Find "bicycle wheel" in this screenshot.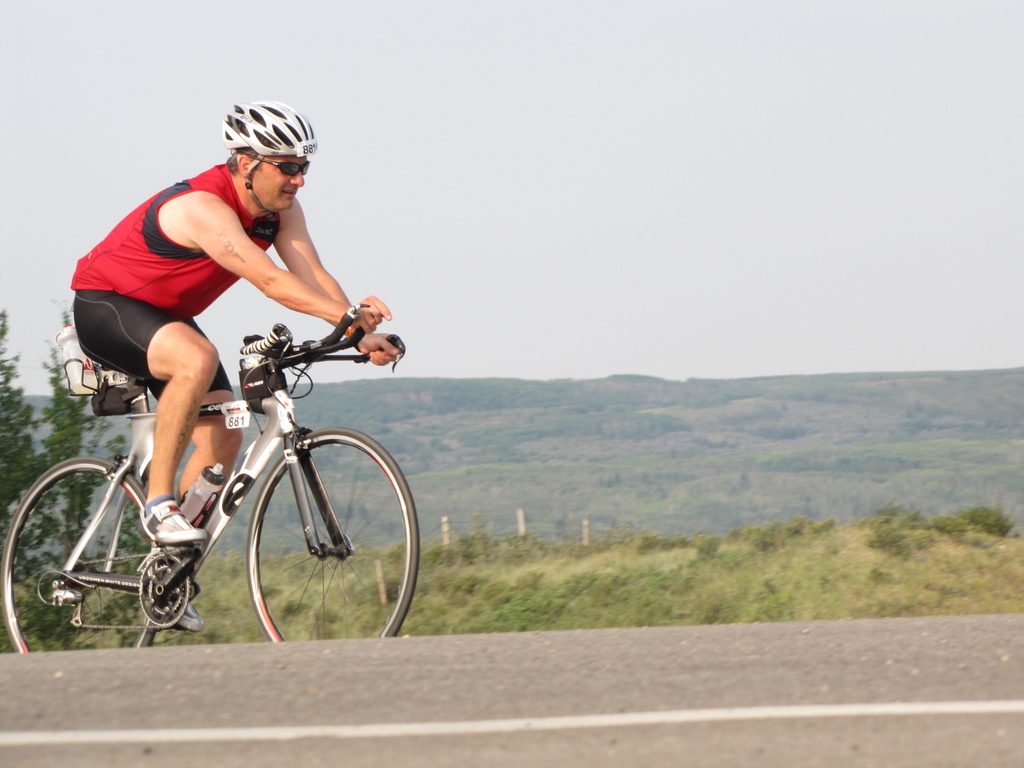
The bounding box for "bicycle wheel" is 0 452 177 664.
